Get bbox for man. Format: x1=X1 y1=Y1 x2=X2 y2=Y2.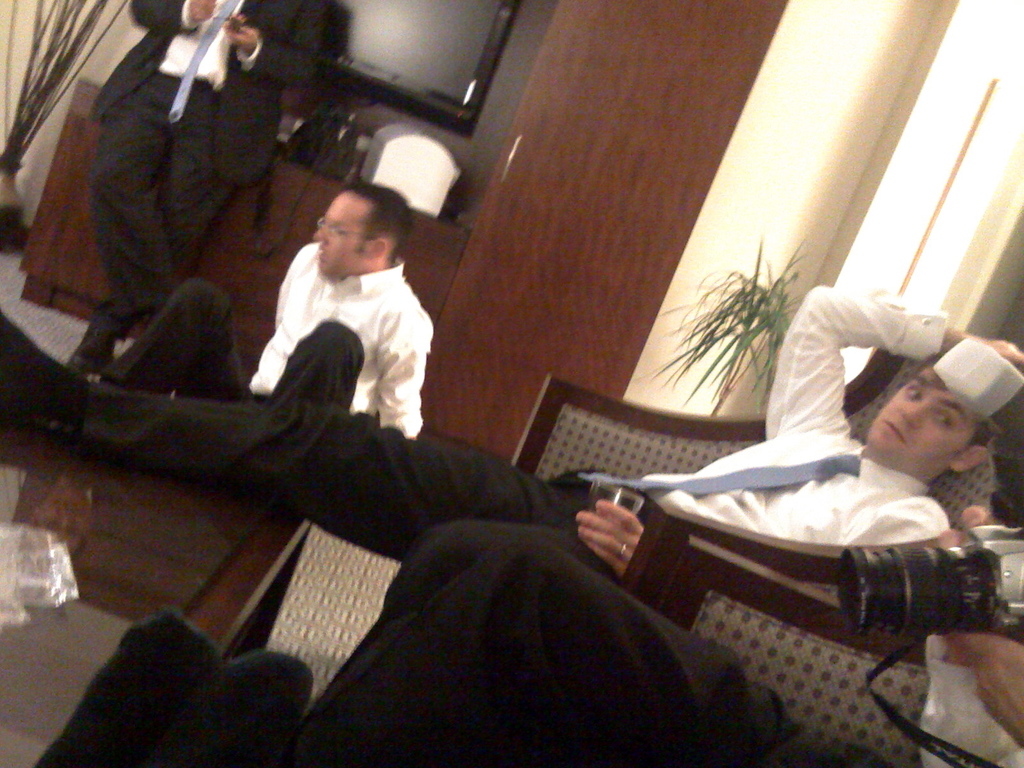
x1=0 y1=292 x2=1023 y2=564.
